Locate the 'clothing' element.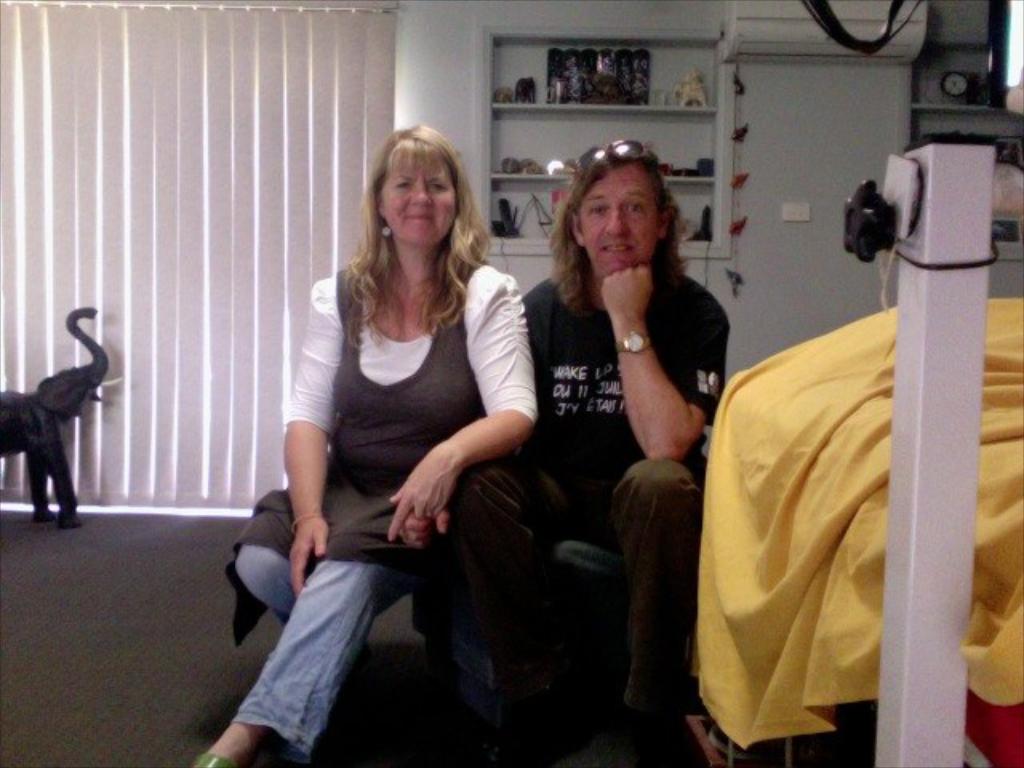
Element bbox: detection(466, 264, 733, 722).
